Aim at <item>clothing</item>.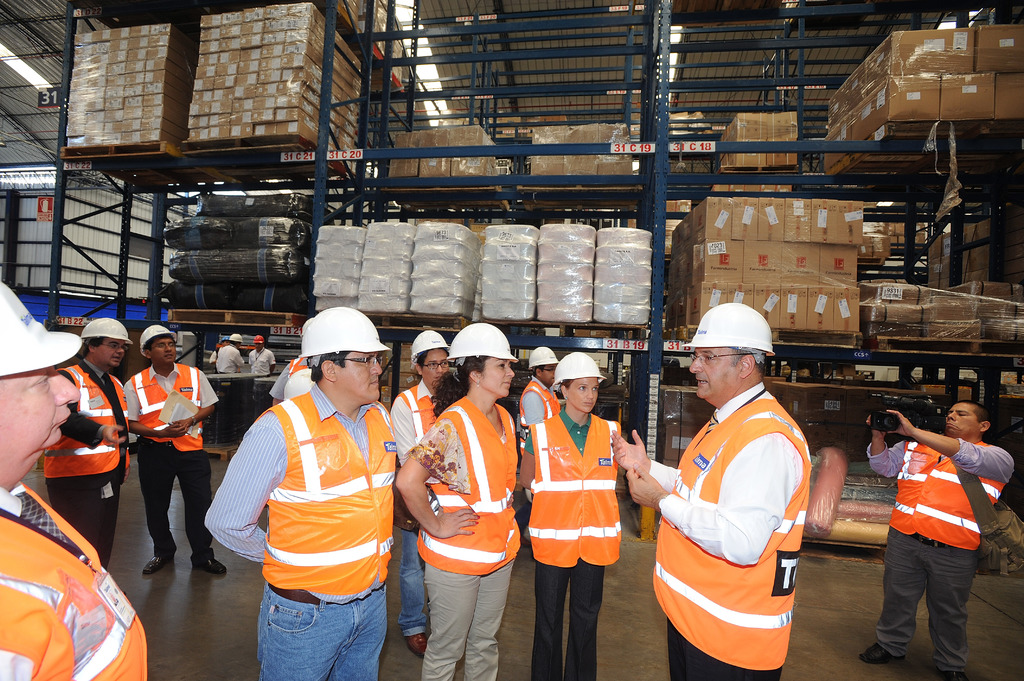
Aimed at BBox(662, 625, 790, 680).
